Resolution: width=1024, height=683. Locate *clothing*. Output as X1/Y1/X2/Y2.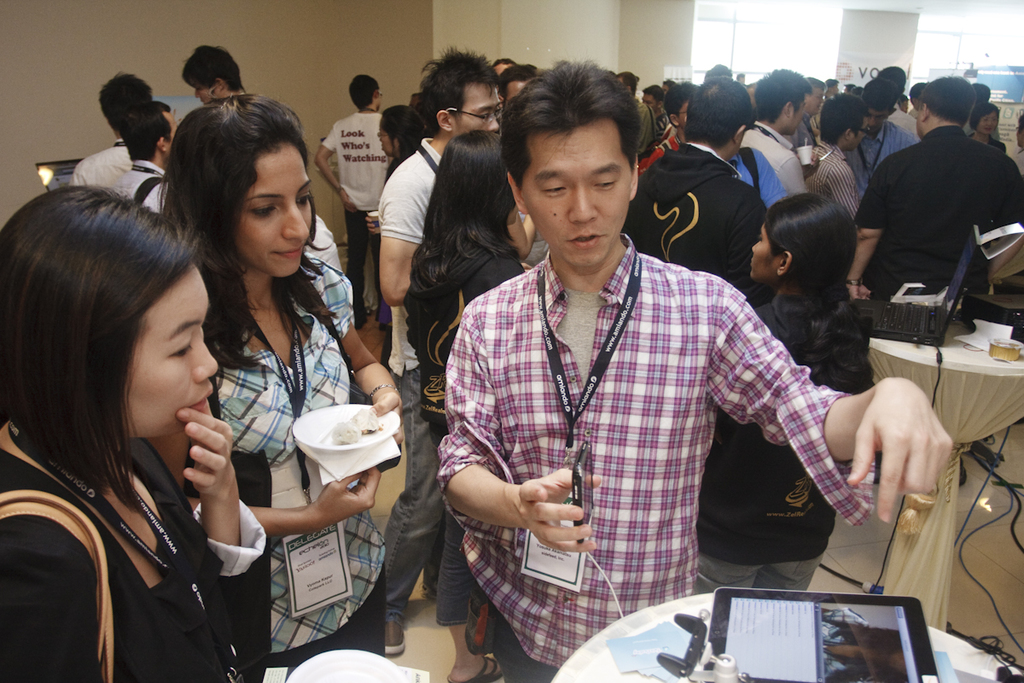
643/120/673/172.
